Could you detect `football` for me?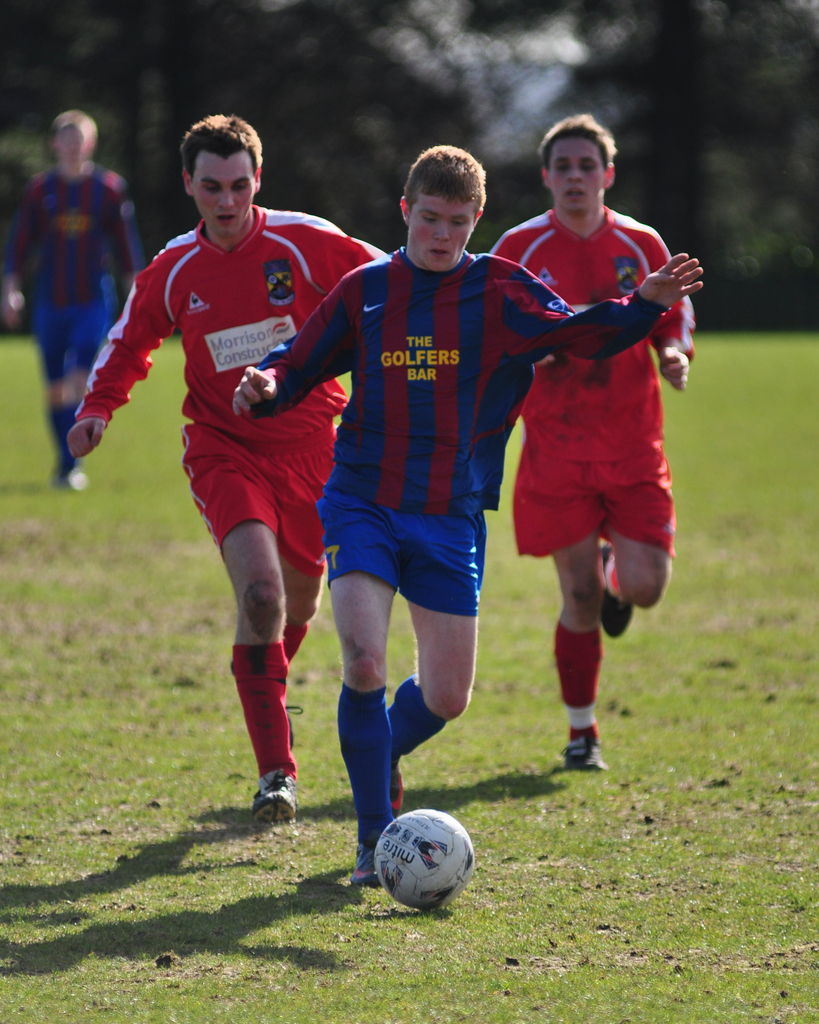
Detection result: l=370, t=808, r=475, b=913.
